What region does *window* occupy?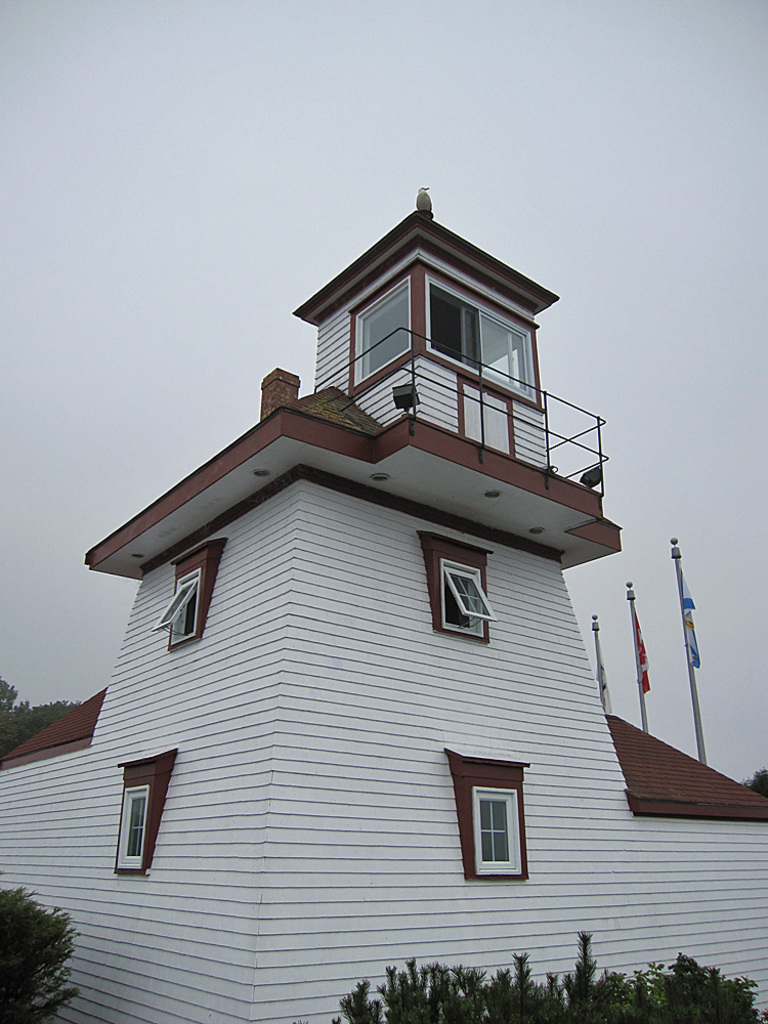
(left=436, top=563, right=494, bottom=637).
